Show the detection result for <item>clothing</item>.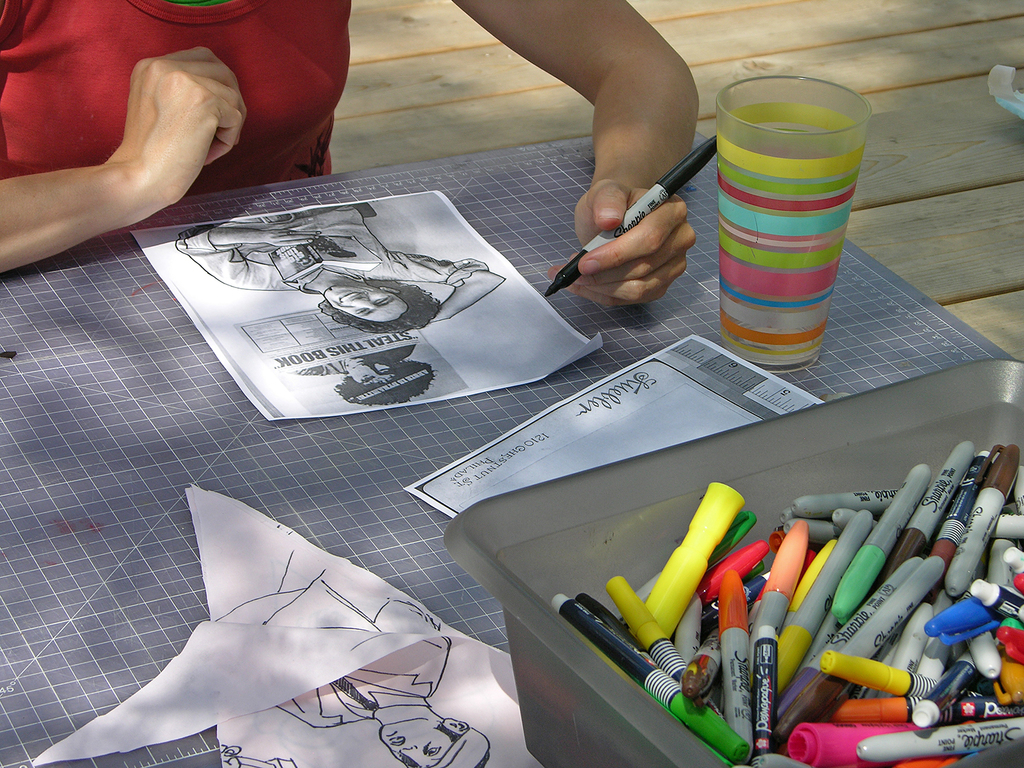
(271,624,457,735).
